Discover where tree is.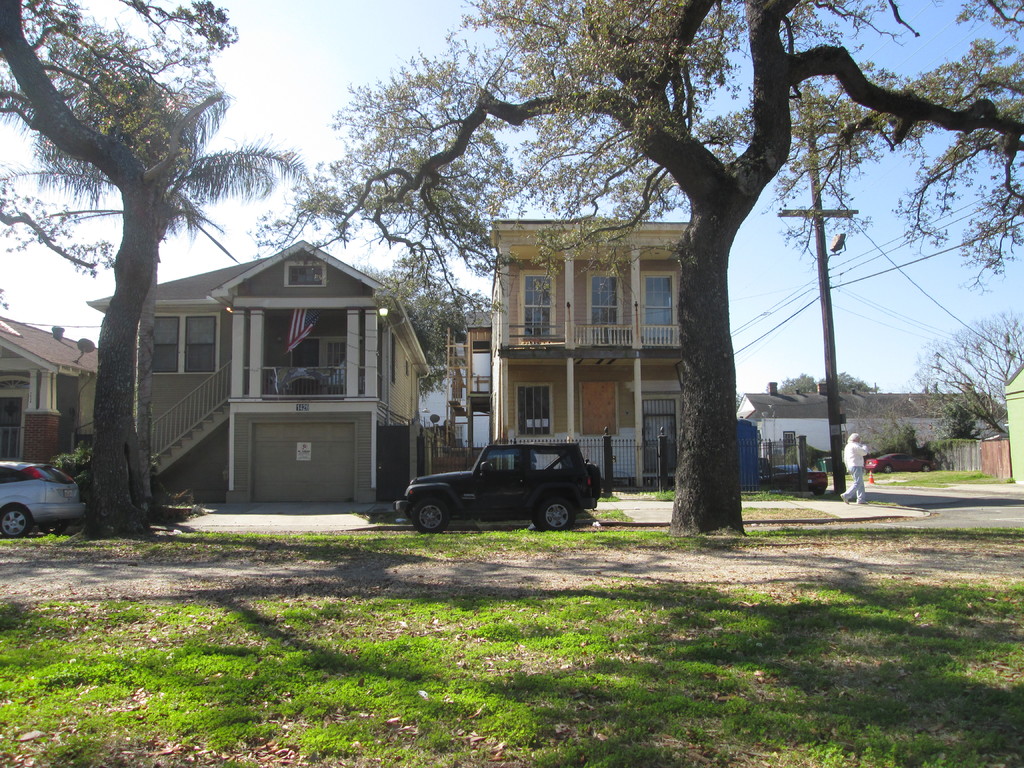
Discovered at 0:0:313:547.
